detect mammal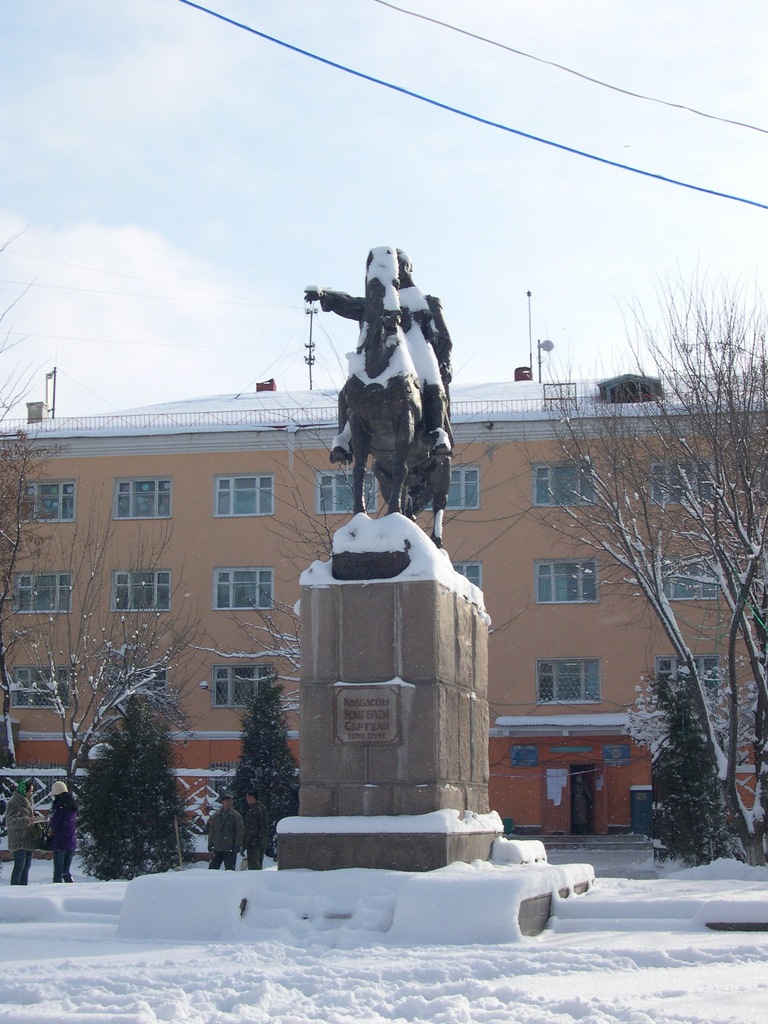
(x1=51, y1=778, x2=84, y2=883)
